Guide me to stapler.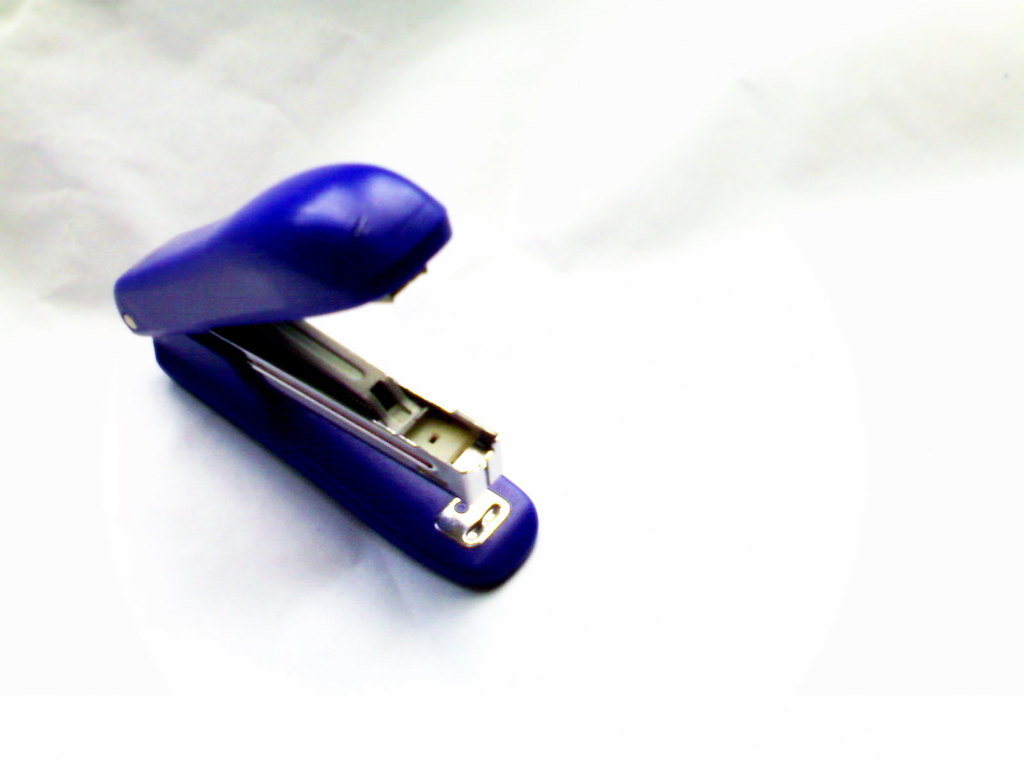
Guidance: (x1=108, y1=157, x2=538, y2=590).
